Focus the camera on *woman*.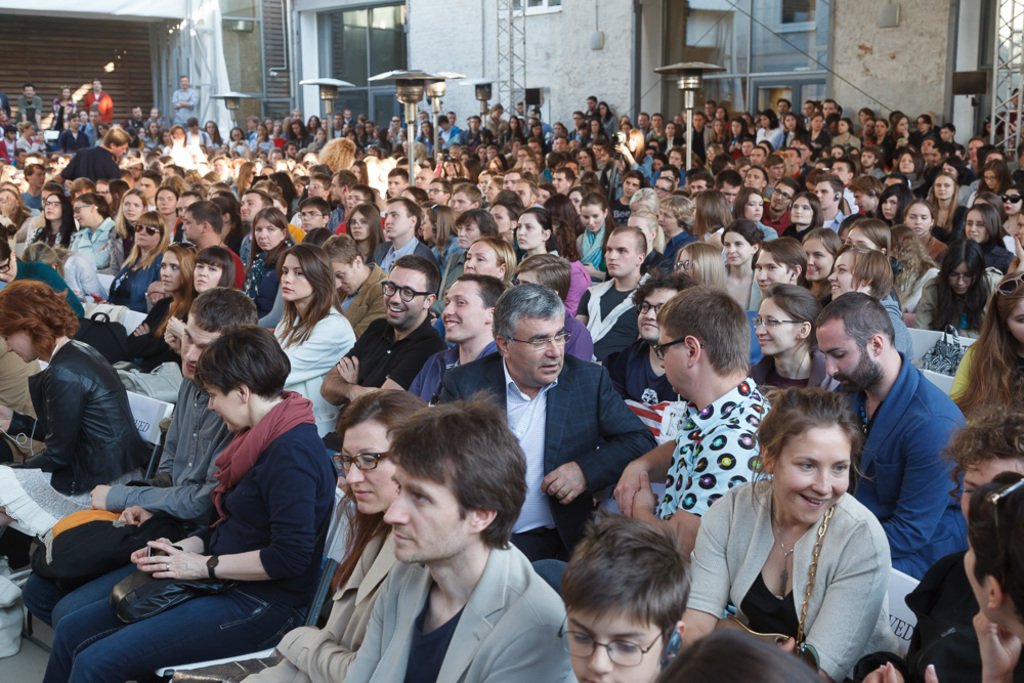
Focus region: x1=226 y1=126 x2=247 y2=156.
